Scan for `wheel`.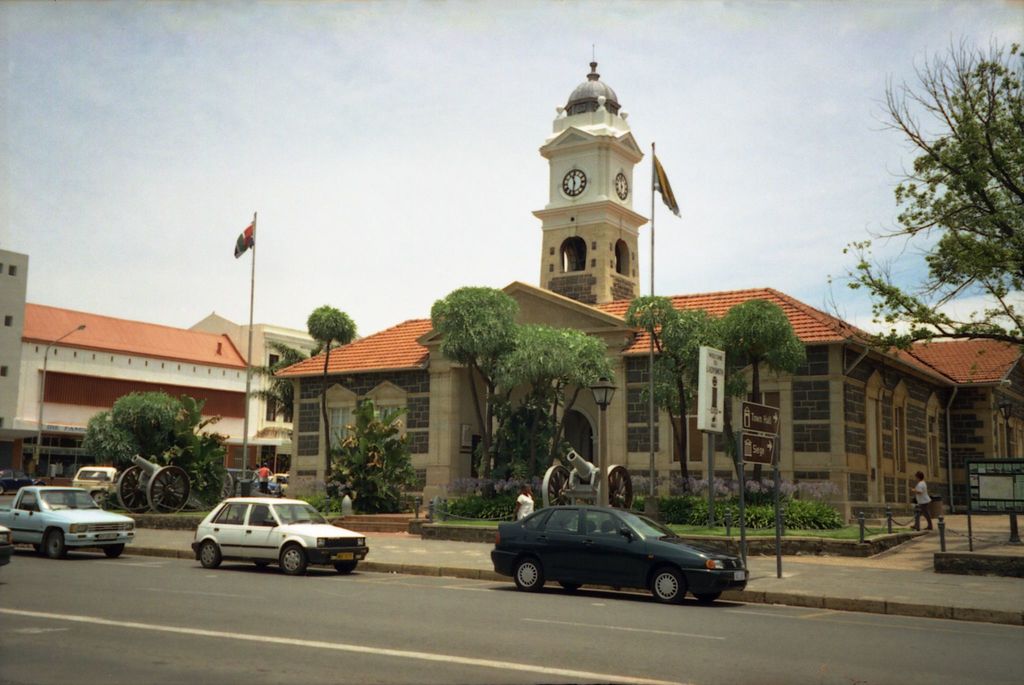
Scan result: rect(561, 582, 581, 591).
